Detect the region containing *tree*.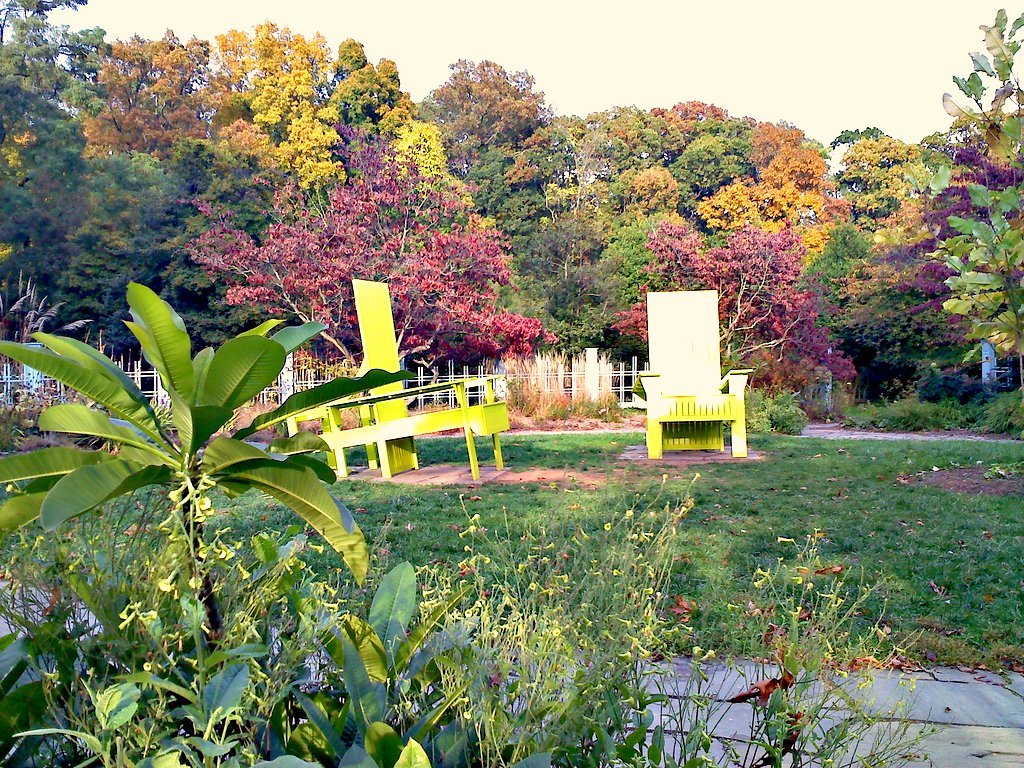
[x1=925, y1=4, x2=1023, y2=370].
